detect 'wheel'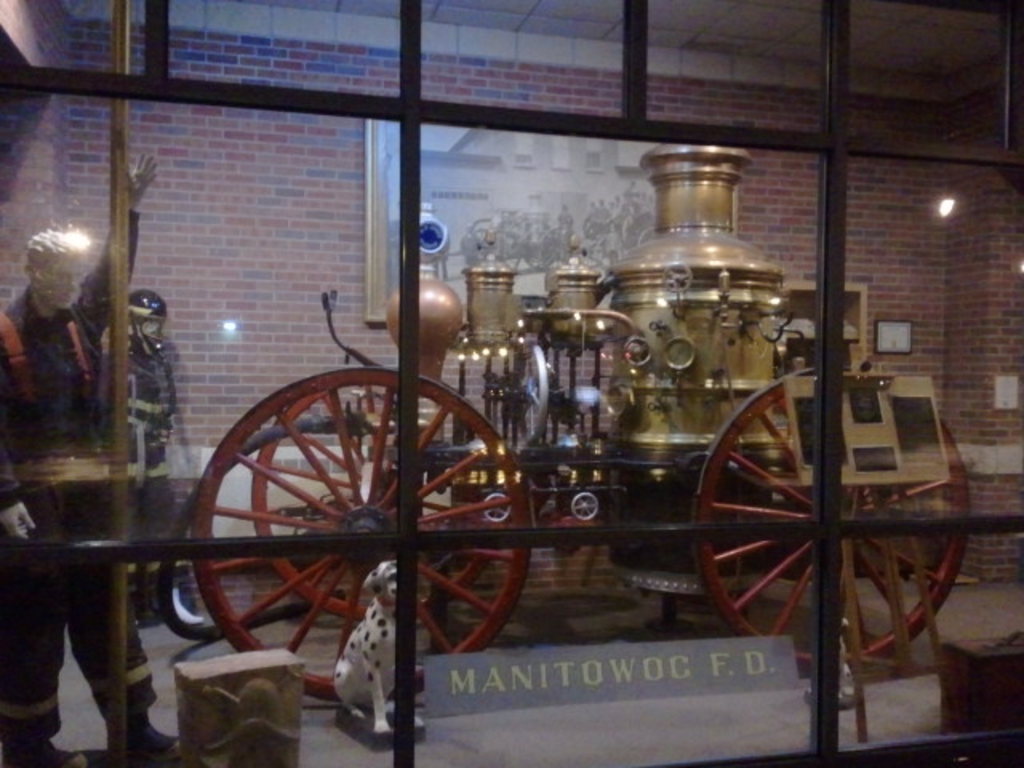
(694, 366, 973, 667)
